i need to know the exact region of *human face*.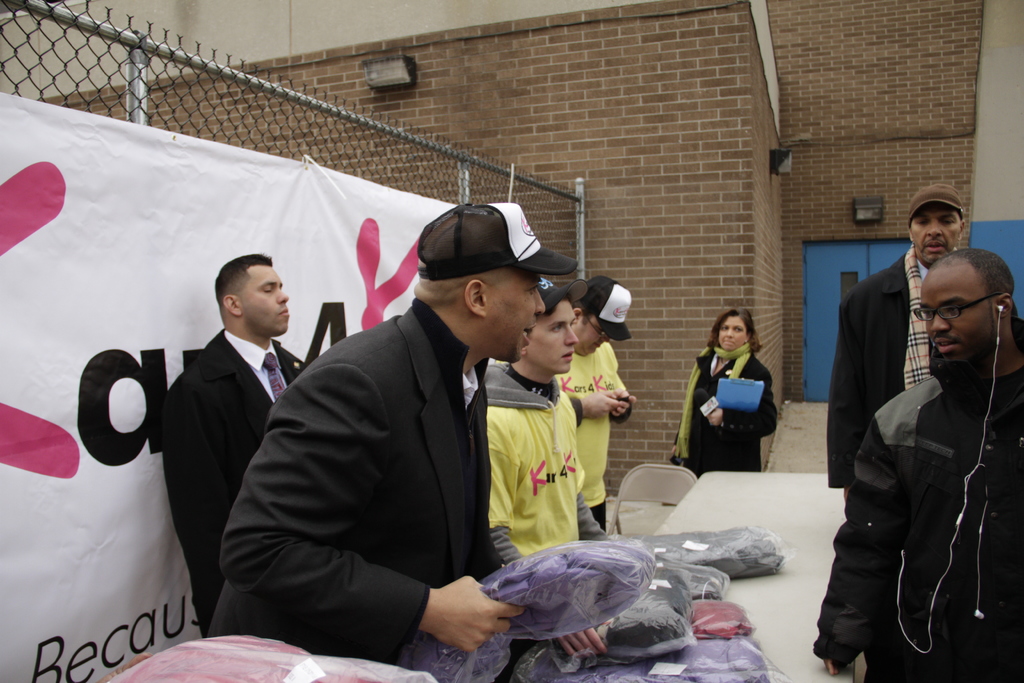
Region: 530:302:577:378.
